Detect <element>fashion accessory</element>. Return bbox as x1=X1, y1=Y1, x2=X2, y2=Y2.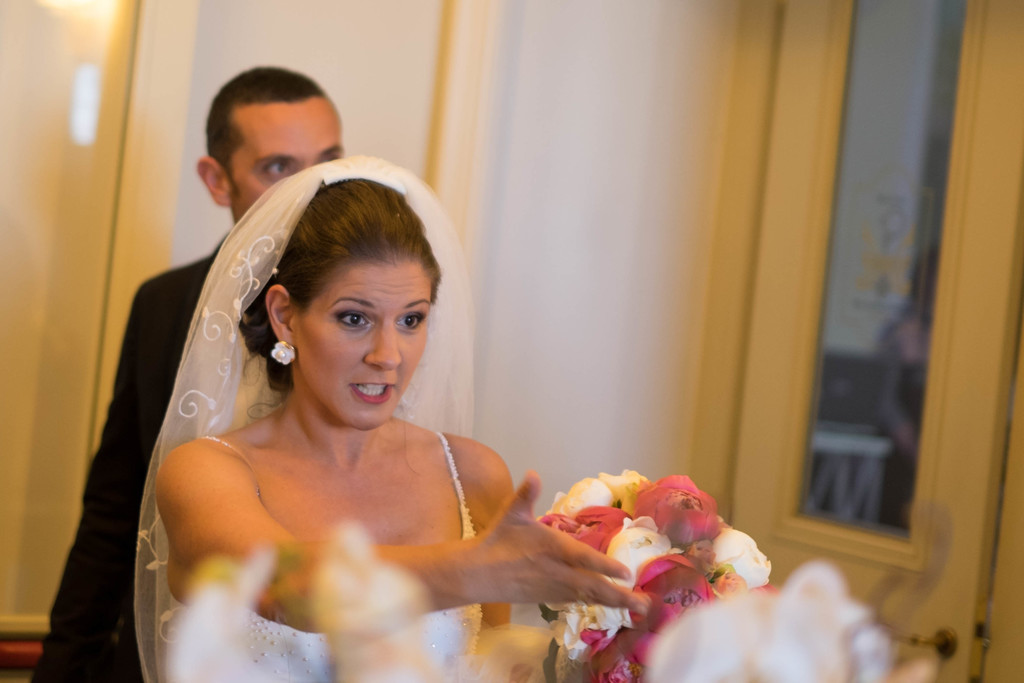
x1=268, y1=342, x2=297, y2=366.
